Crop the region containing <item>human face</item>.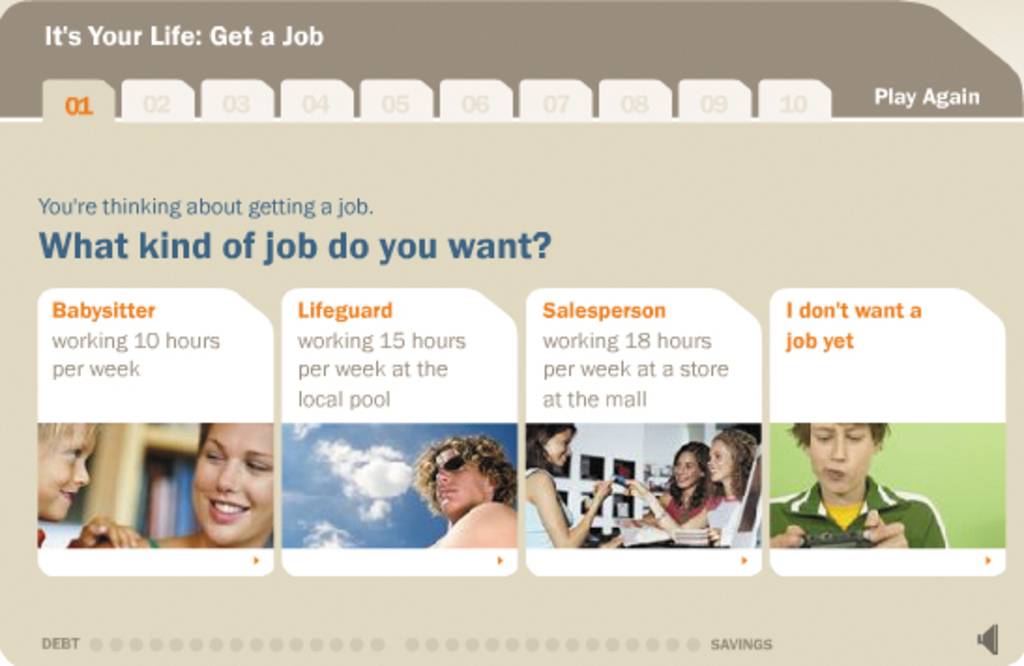
Crop region: left=676, top=453, right=696, bottom=488.
